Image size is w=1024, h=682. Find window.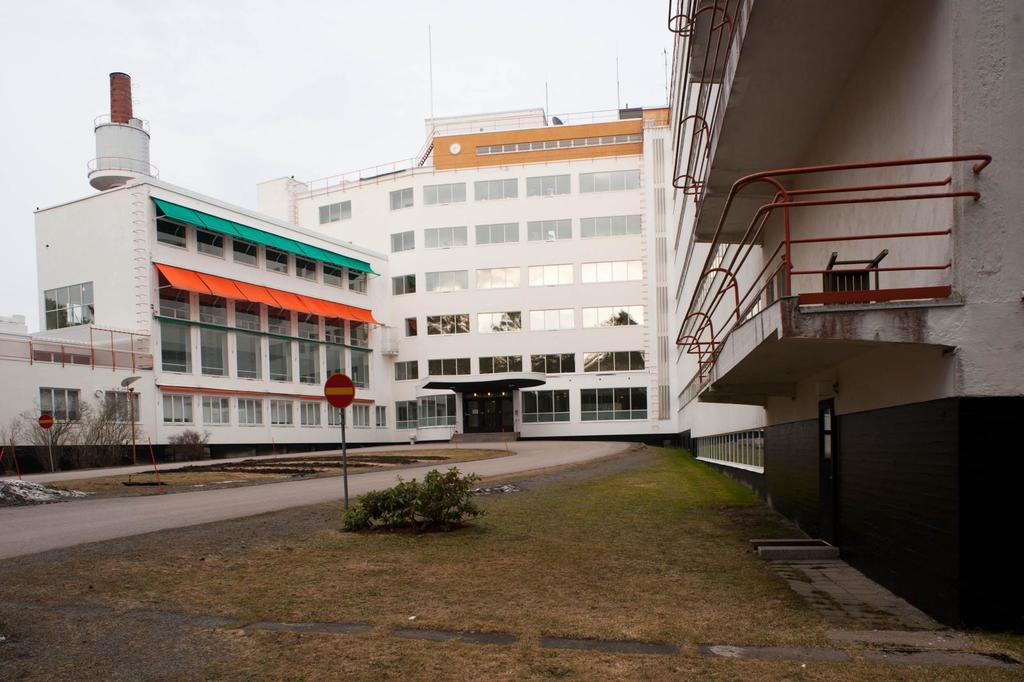
l=530, t=309, r=576, b=330.
